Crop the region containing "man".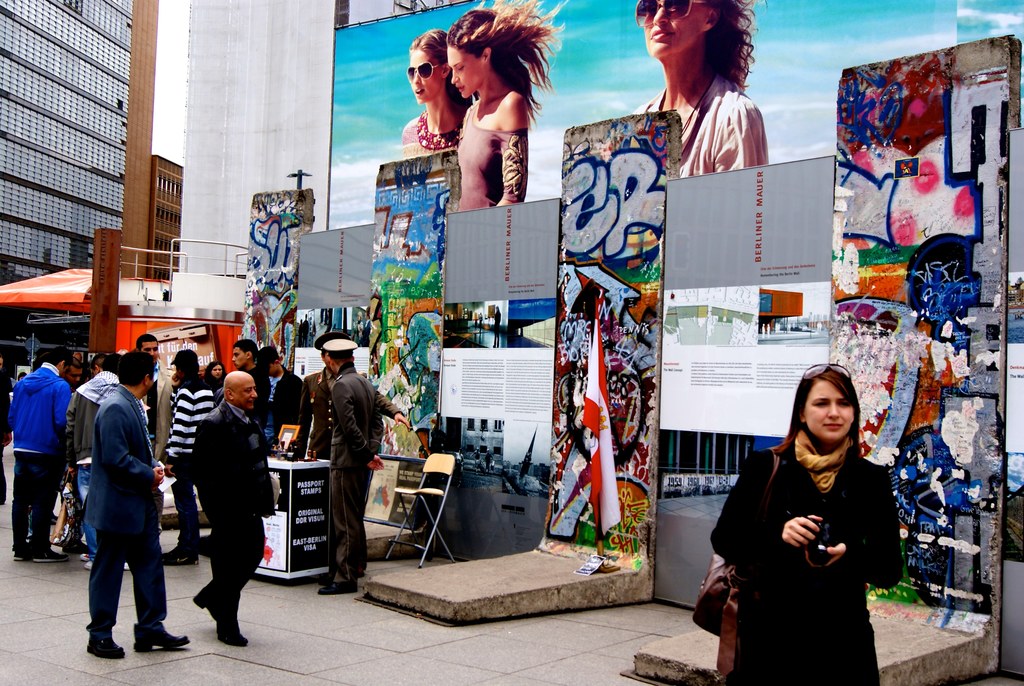
Crop region: x1=296, y1=330, x2=411, y2=457.
